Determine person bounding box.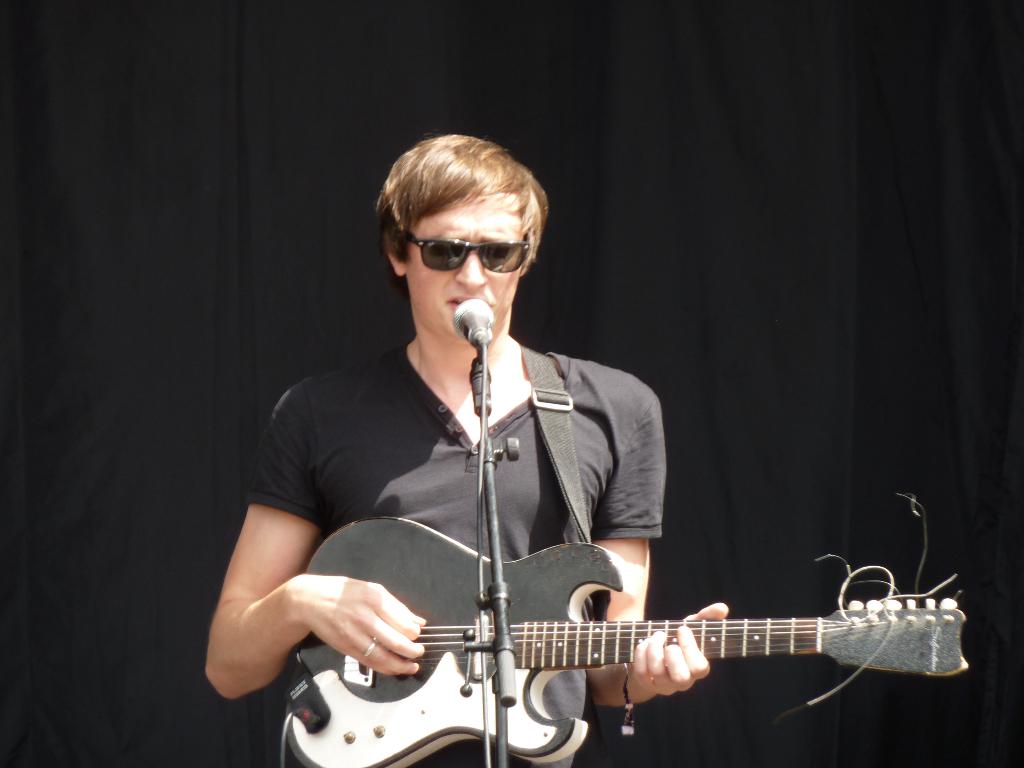
Determined: 259 180 741 763.
